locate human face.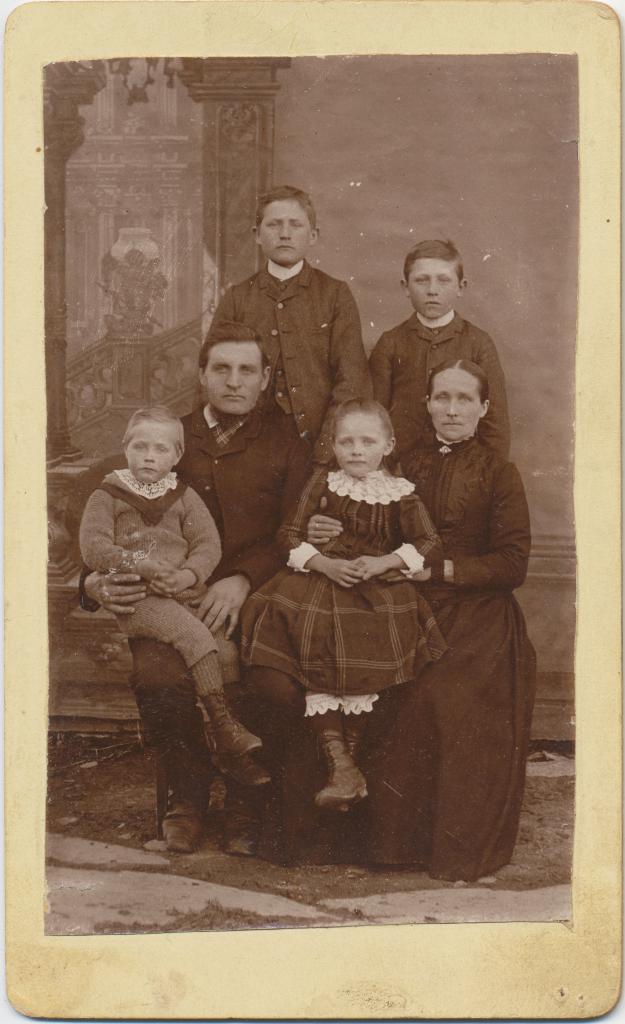
Bounding box: (left=432, top=372, right=479, bottom=442).
